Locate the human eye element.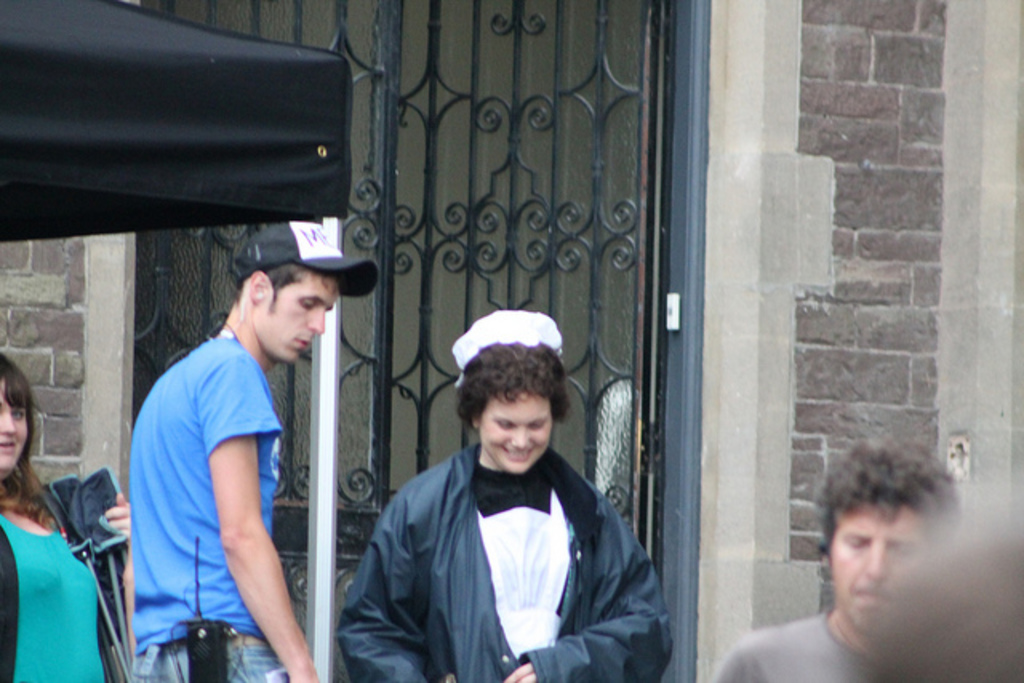
Element bbox: [left=299, top=299, right=315, bottom=312].
